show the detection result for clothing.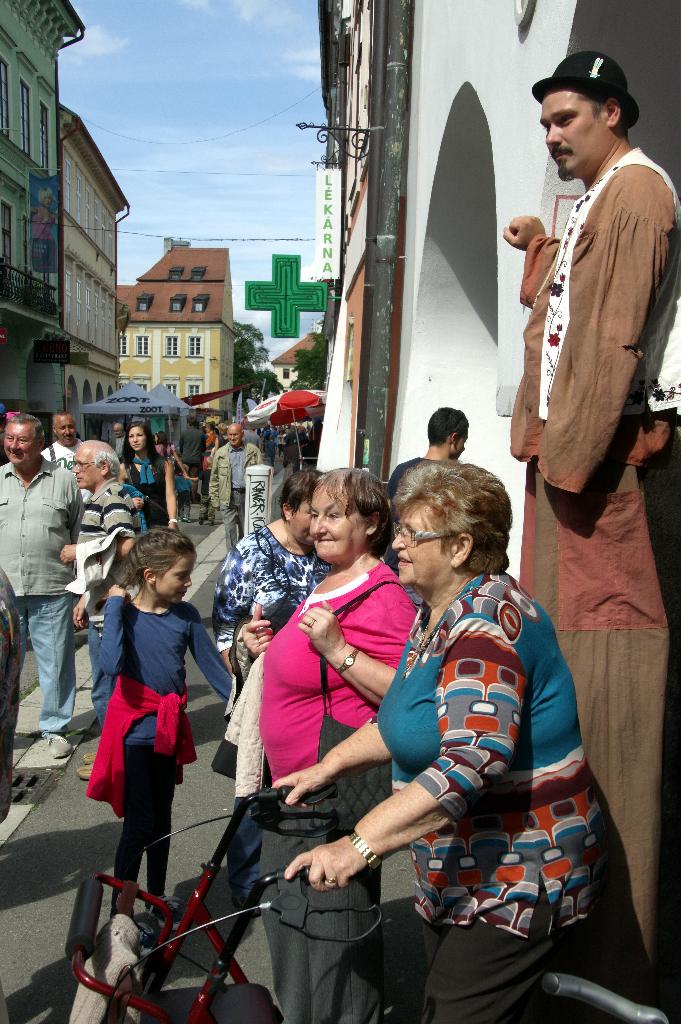
104 434 128 460.
